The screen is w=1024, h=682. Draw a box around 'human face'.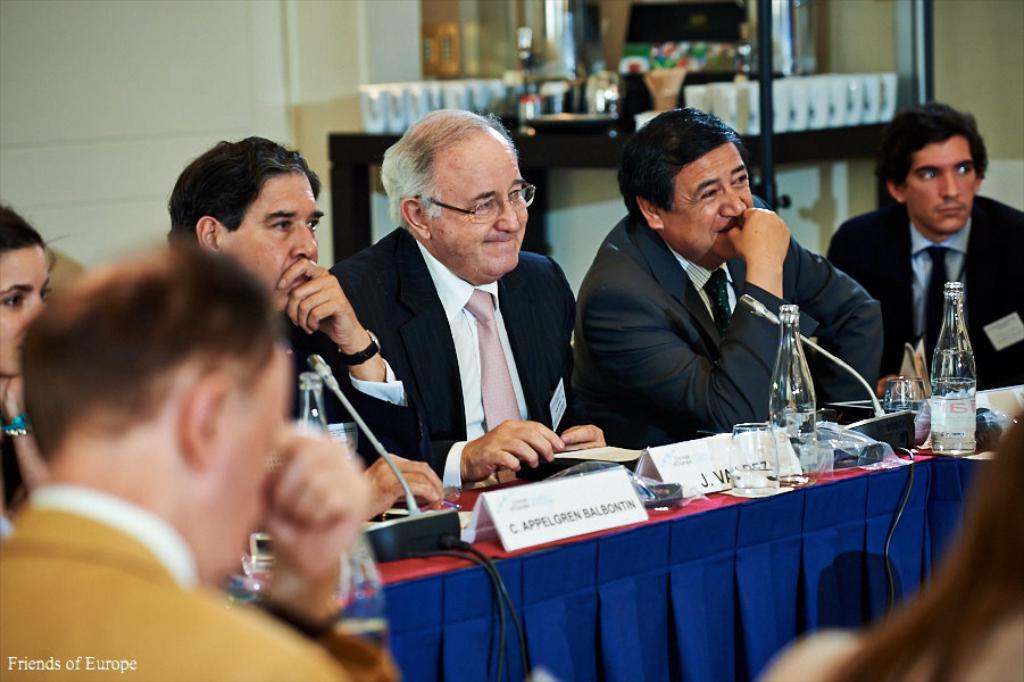
select_region(901, 134, 974, 230).
